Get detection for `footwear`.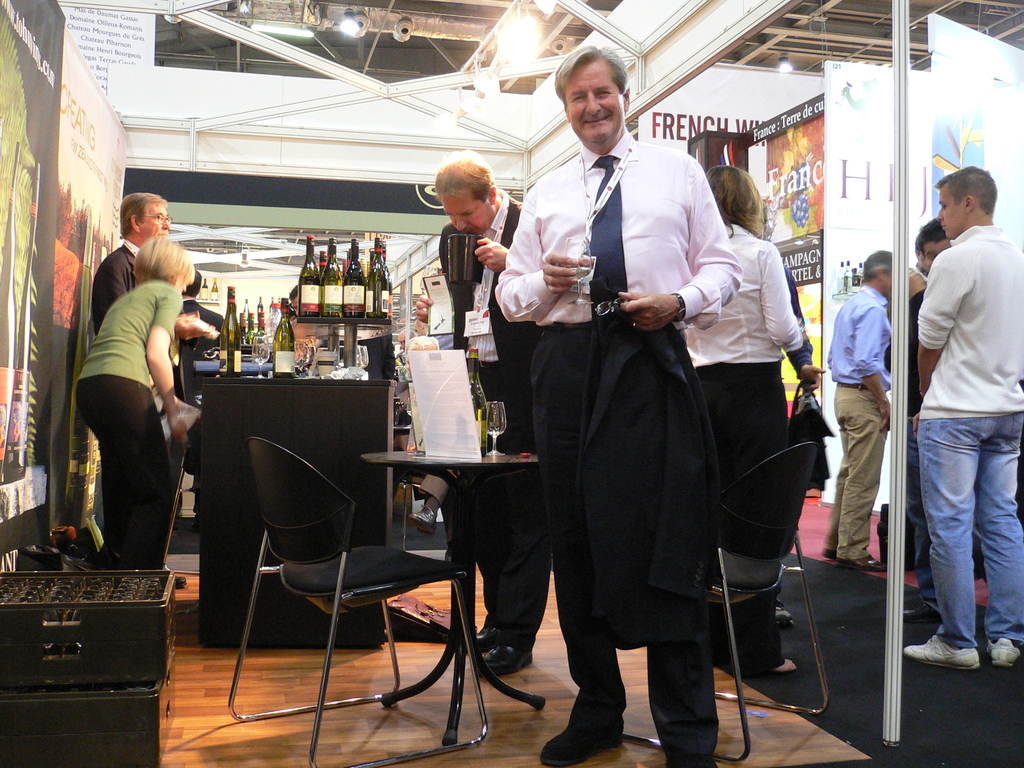
Detection: crop(480, 639, 534, 676).
